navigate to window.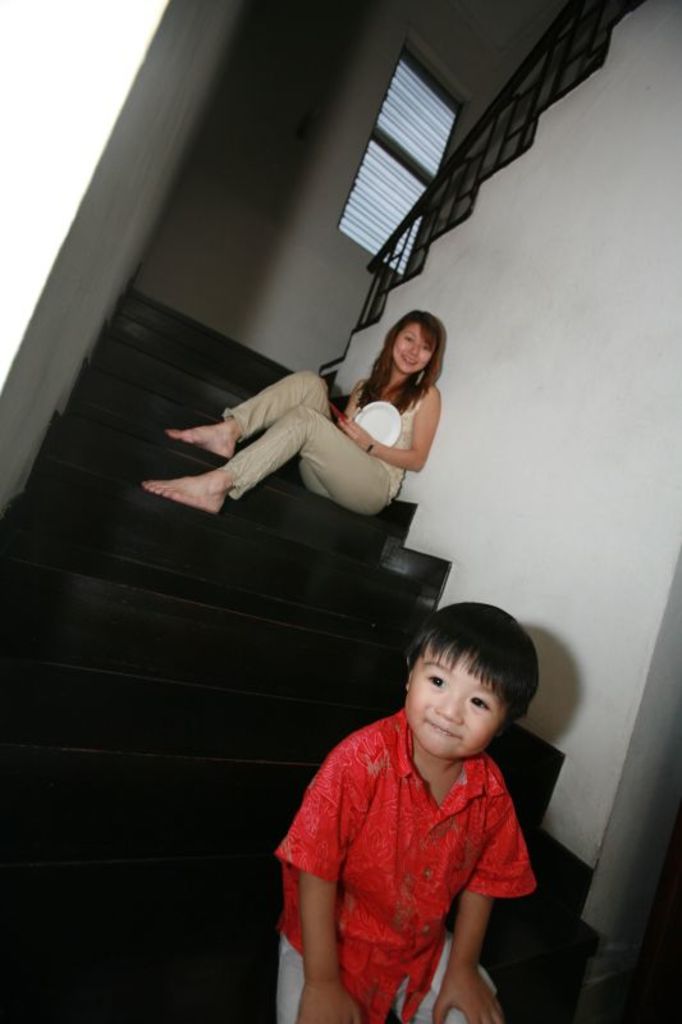
Navigation target: {"x1": 331, "y1": 51, "x2": 448, "y2": 271}.
